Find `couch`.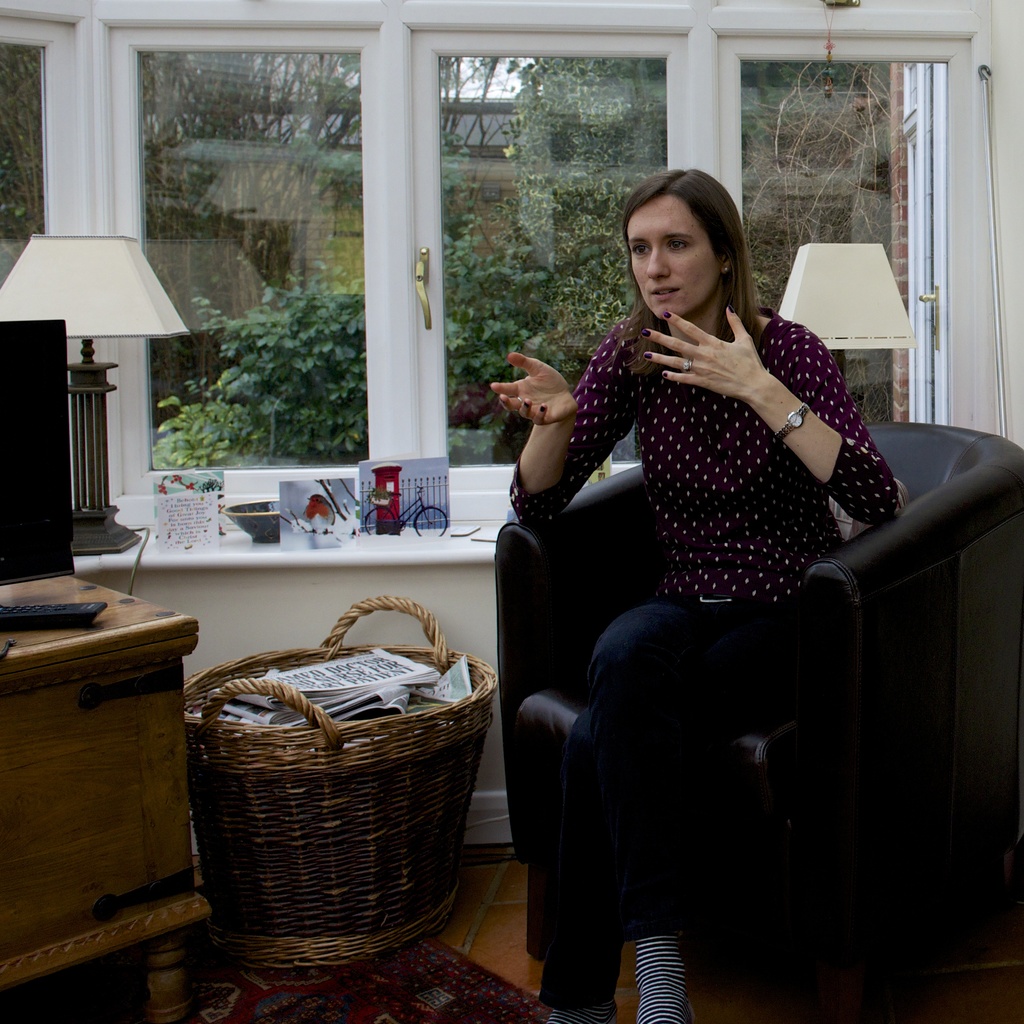
bbox=[415, 309, 1000, 972].
